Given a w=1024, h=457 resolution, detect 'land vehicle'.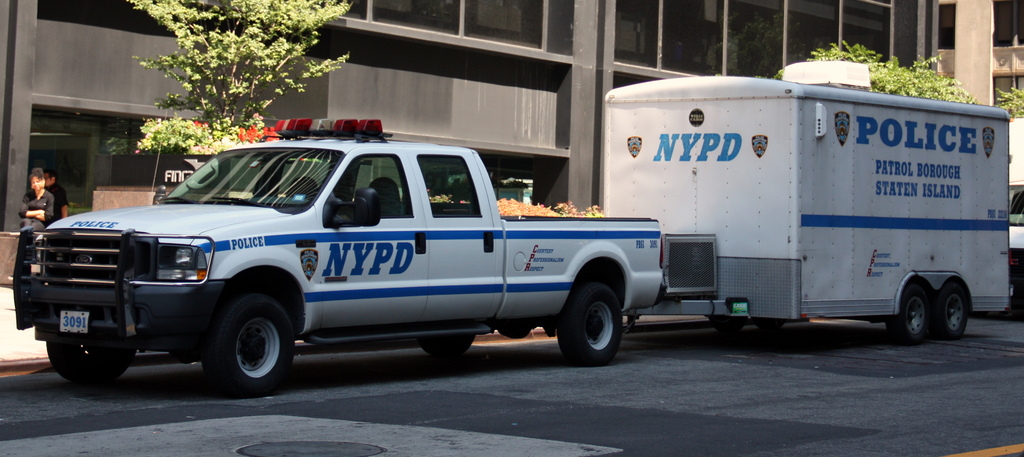
{"left": 1005, "top": 125, "right": 1023, "bottom": 315}.
